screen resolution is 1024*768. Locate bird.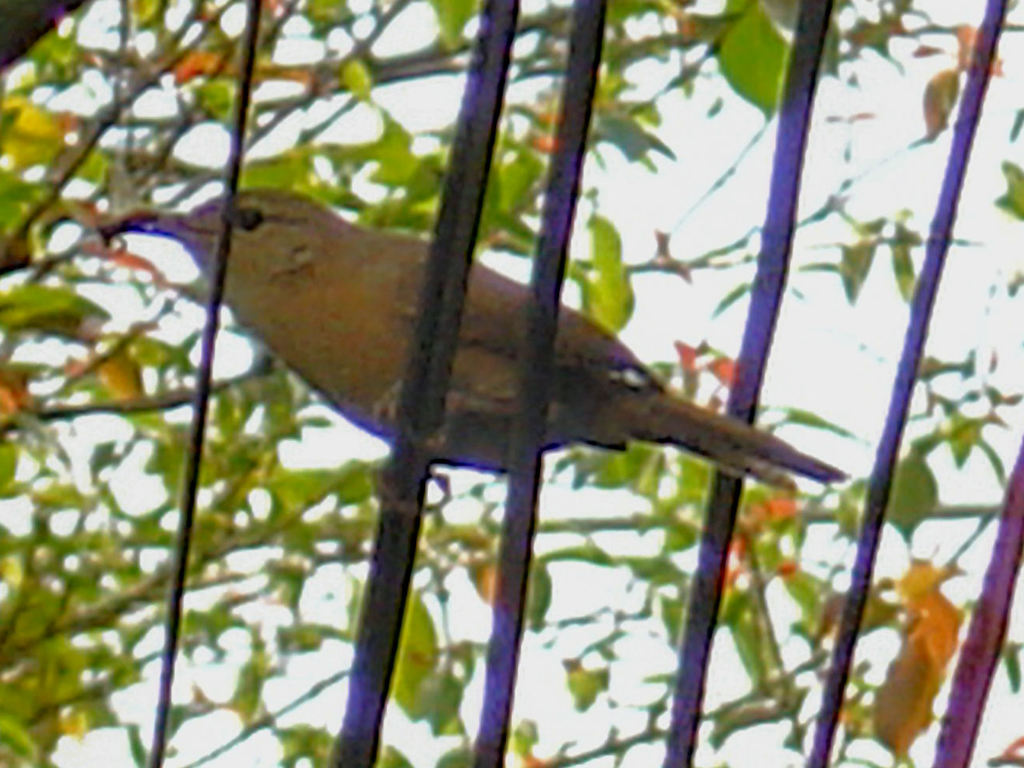
67,181,853,511.
